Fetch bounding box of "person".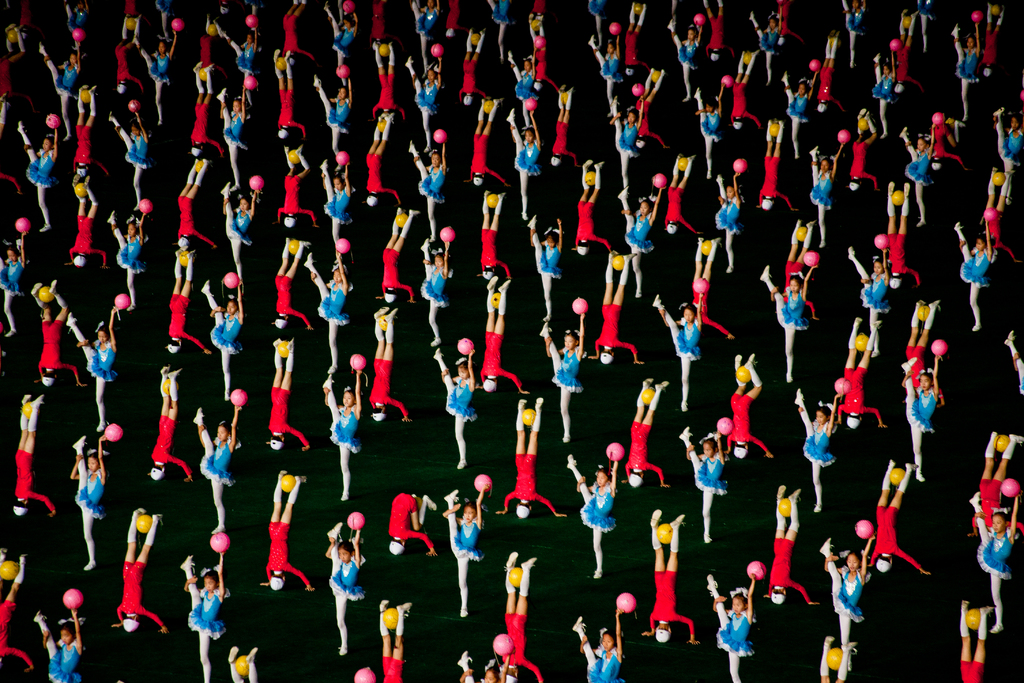
Bbox: 945, 22, 981, 116.
